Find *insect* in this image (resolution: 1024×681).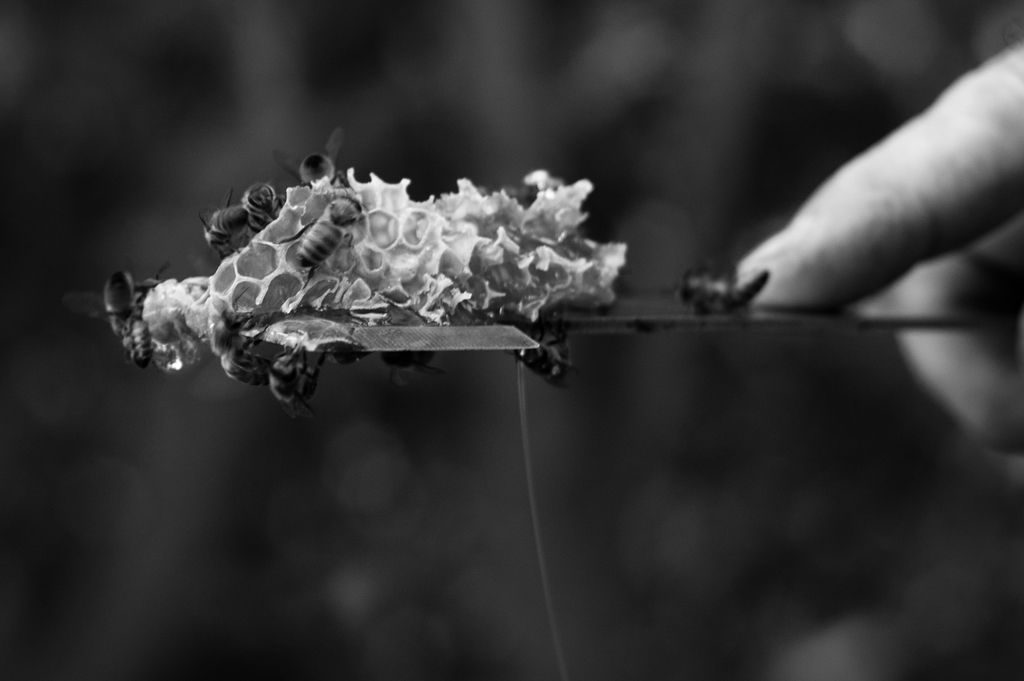
Rect(192, 191, 284, 263).
